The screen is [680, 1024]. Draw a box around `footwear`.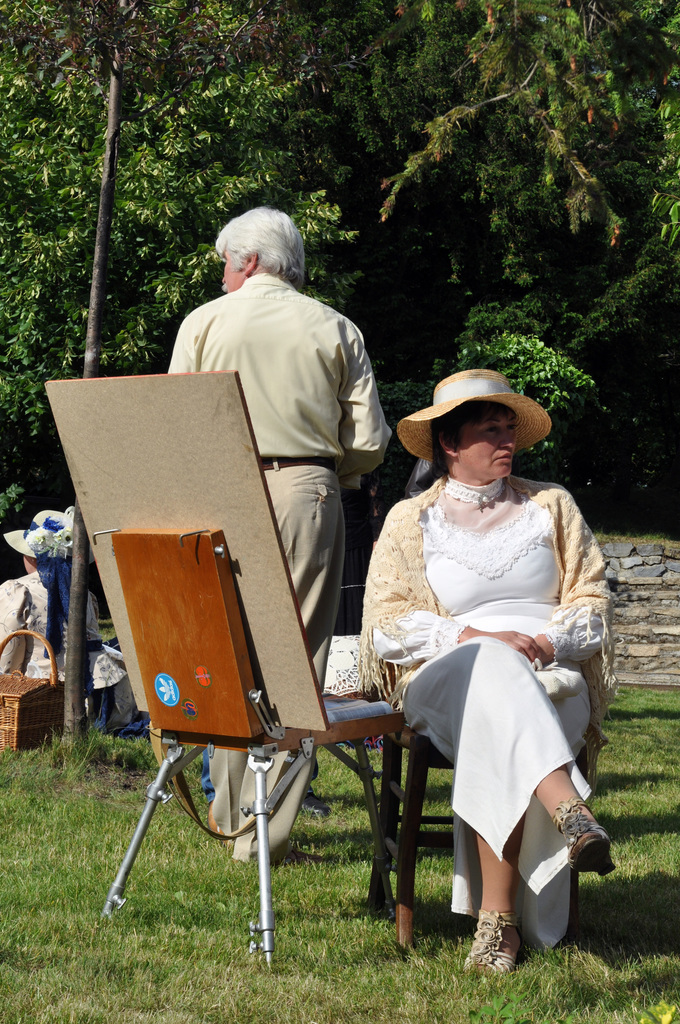
bbox=[471, 916, 540, 983].
